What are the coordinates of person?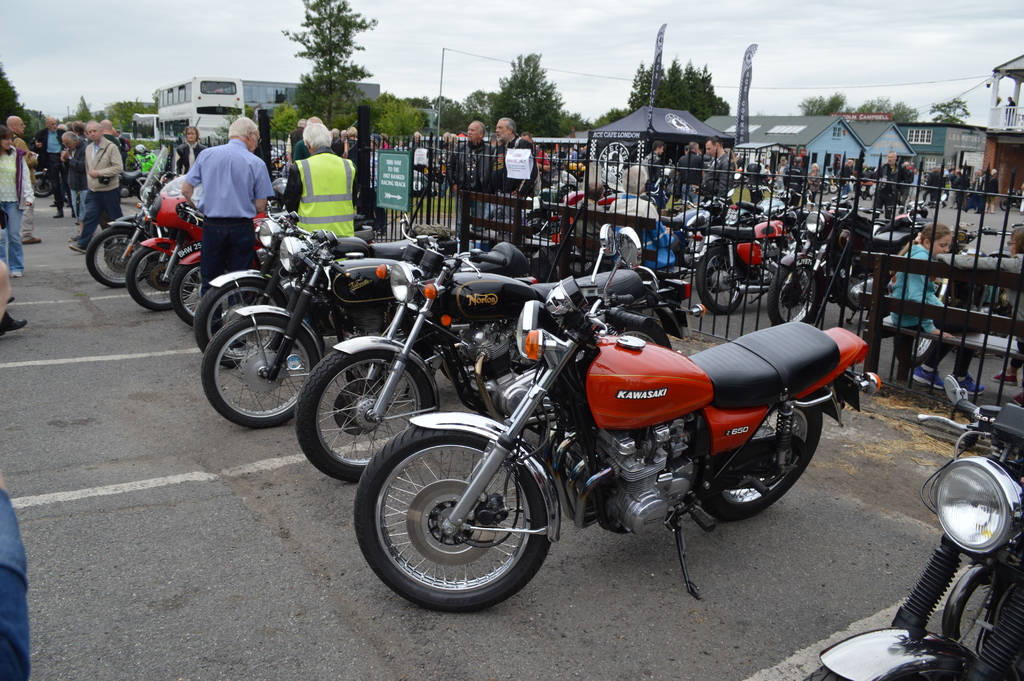
l=700, t=135, r=738, b=203.
